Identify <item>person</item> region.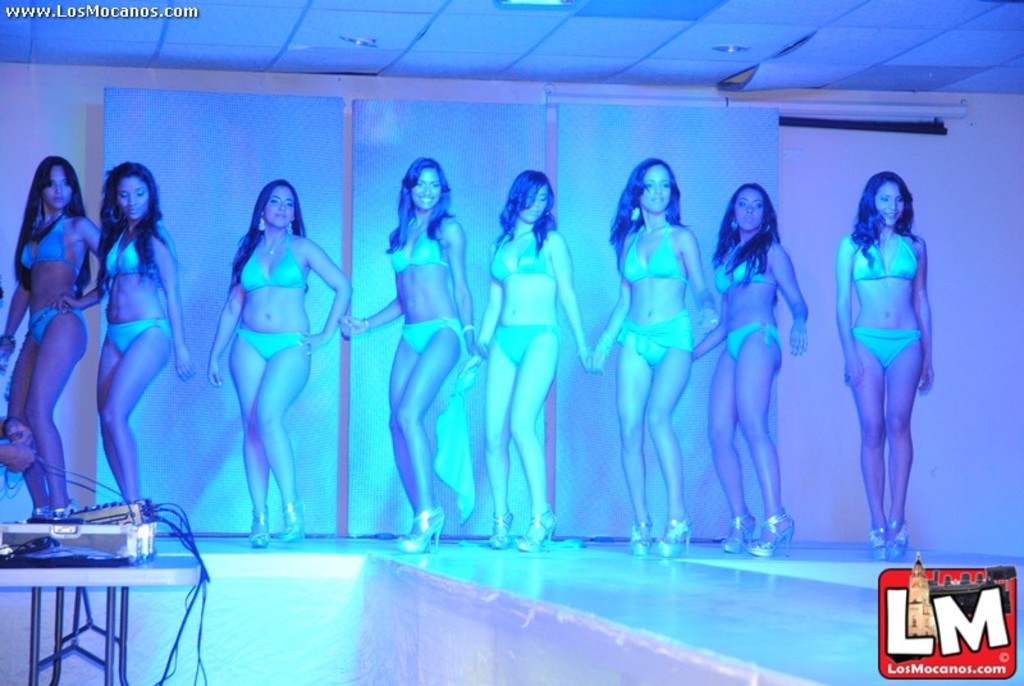
Region: crop(585, 160, 713, 558).
